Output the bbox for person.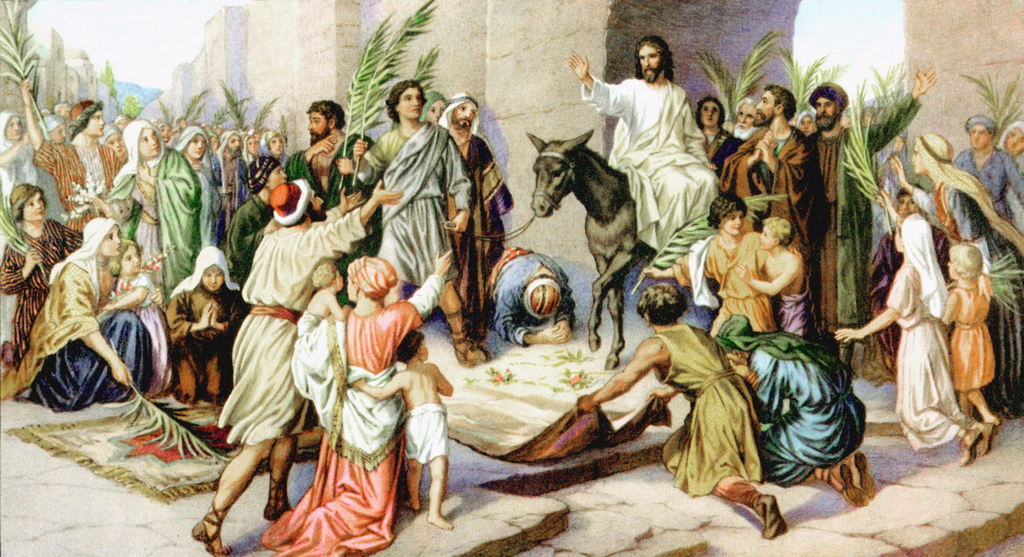
box(423, 92, 447, 123).
